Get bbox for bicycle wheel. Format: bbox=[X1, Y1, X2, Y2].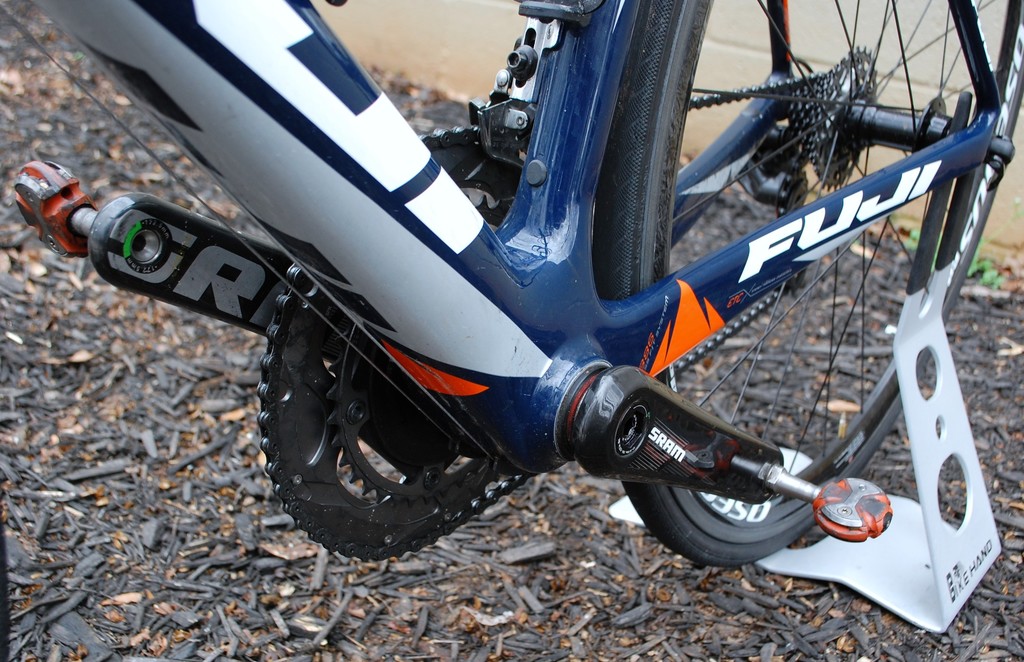
bbox=[585, 0, 1023, 567].
